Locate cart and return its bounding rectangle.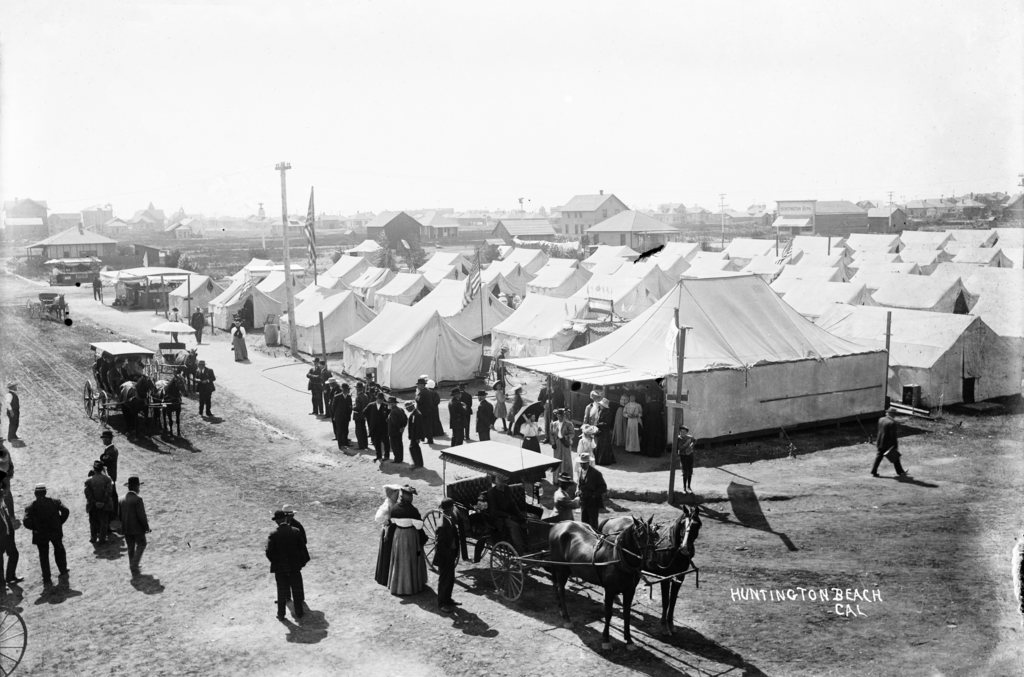
[x1=422, y1=441, x2=699, y2=605].
